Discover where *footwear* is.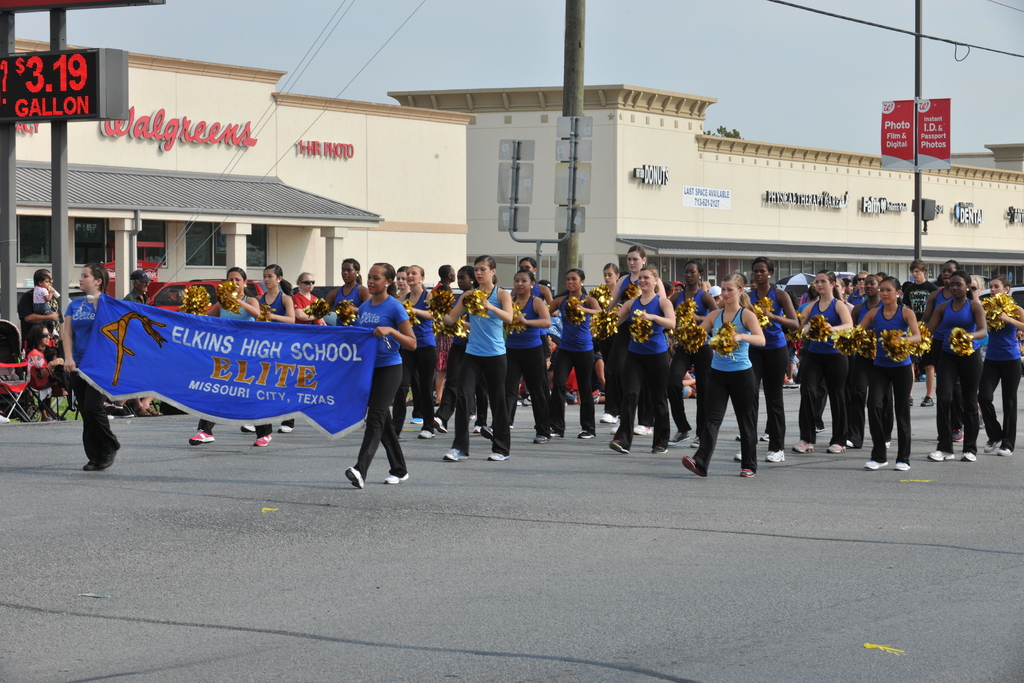
Discovered at bbox=[431, 415, 448, 436].
